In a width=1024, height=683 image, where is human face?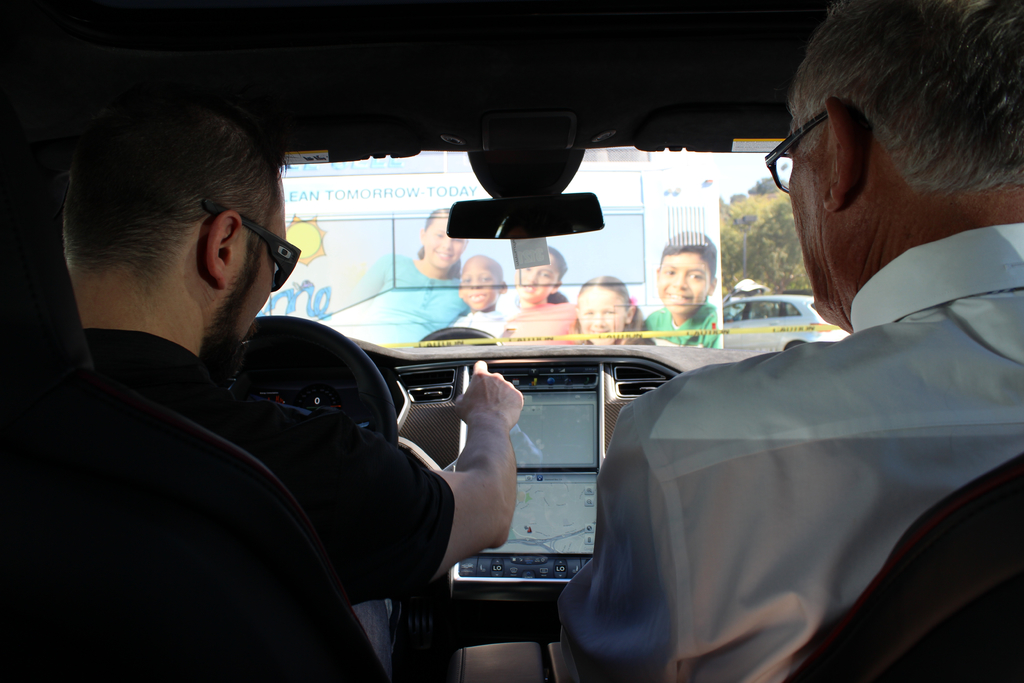
BBox(518, 255, 557, 304).
